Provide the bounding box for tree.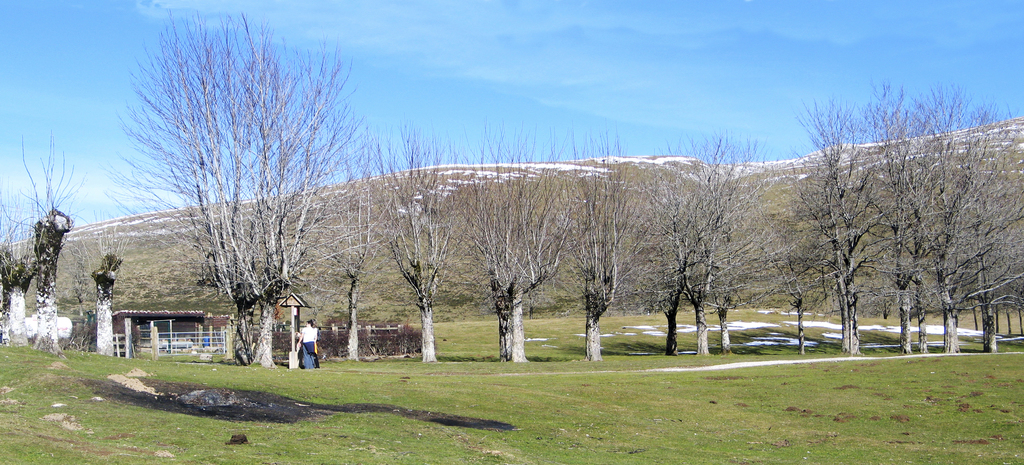
box=[0, 119, 134, 349].
